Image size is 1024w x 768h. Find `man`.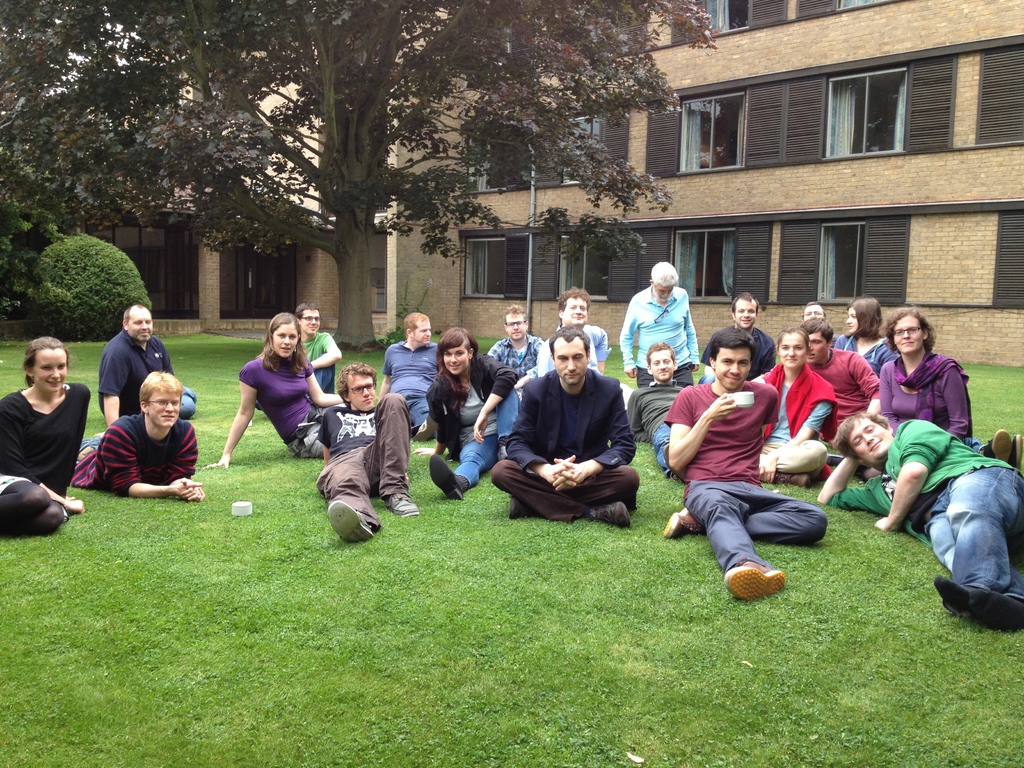
Rect(703, 294, 779, 384).
